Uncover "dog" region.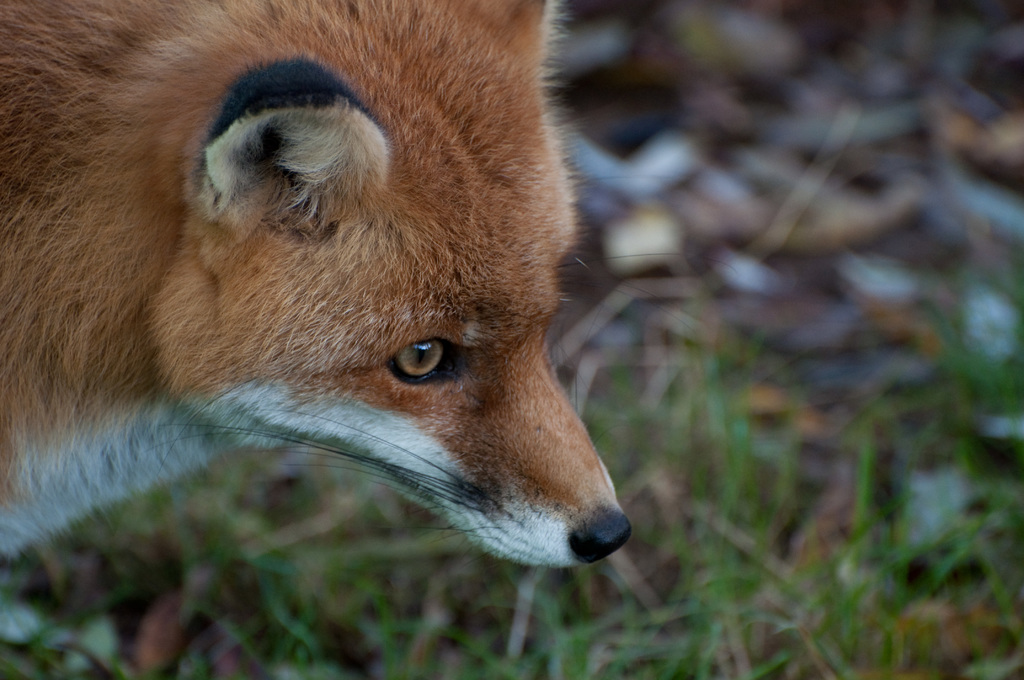
Uncovered: select_region(0, 0, 638, 576).
